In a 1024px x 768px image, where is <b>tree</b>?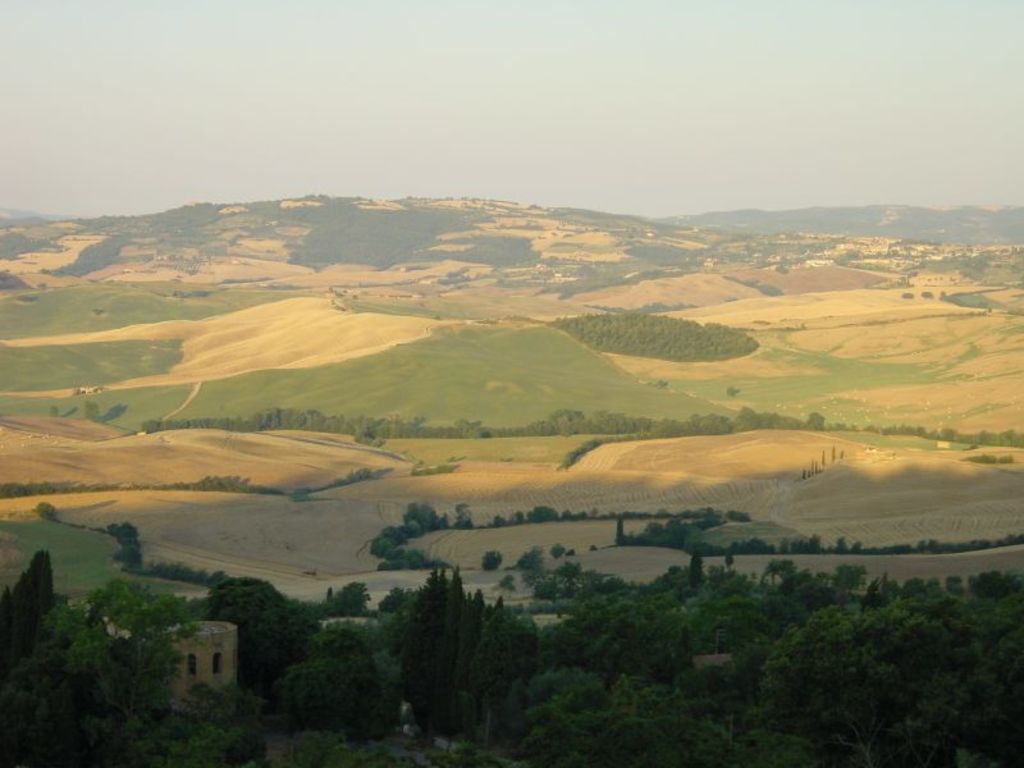
28,541,59,628.
